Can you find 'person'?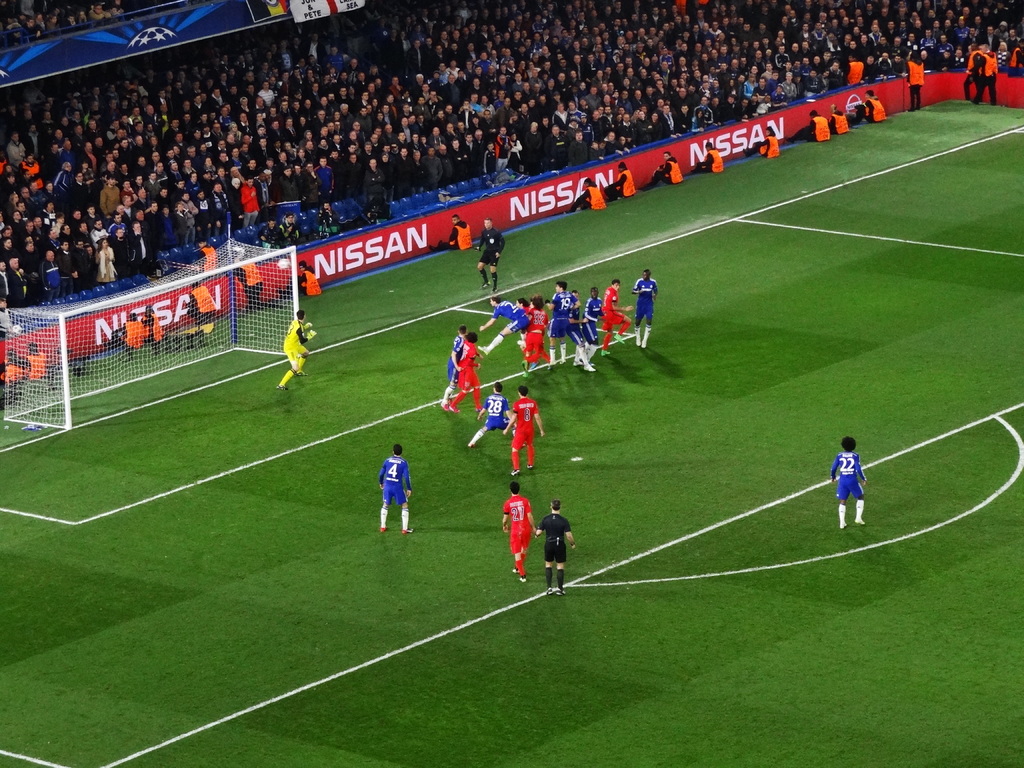
Yes, bounding box: [left=535, top=500, right=575, bottom=596].
